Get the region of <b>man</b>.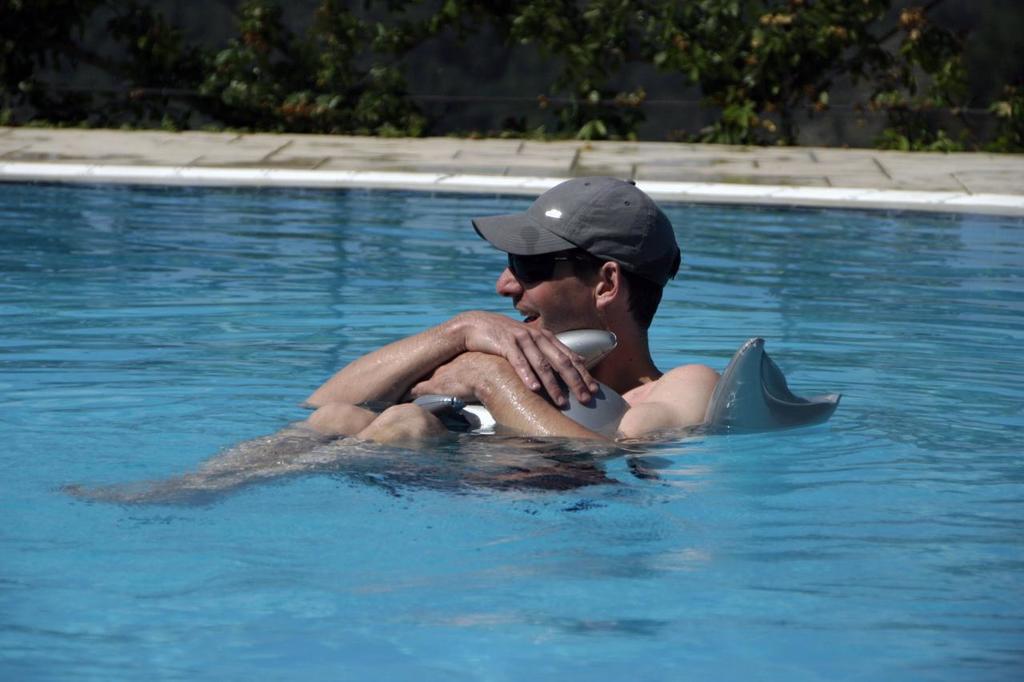
59:173:737:510.
